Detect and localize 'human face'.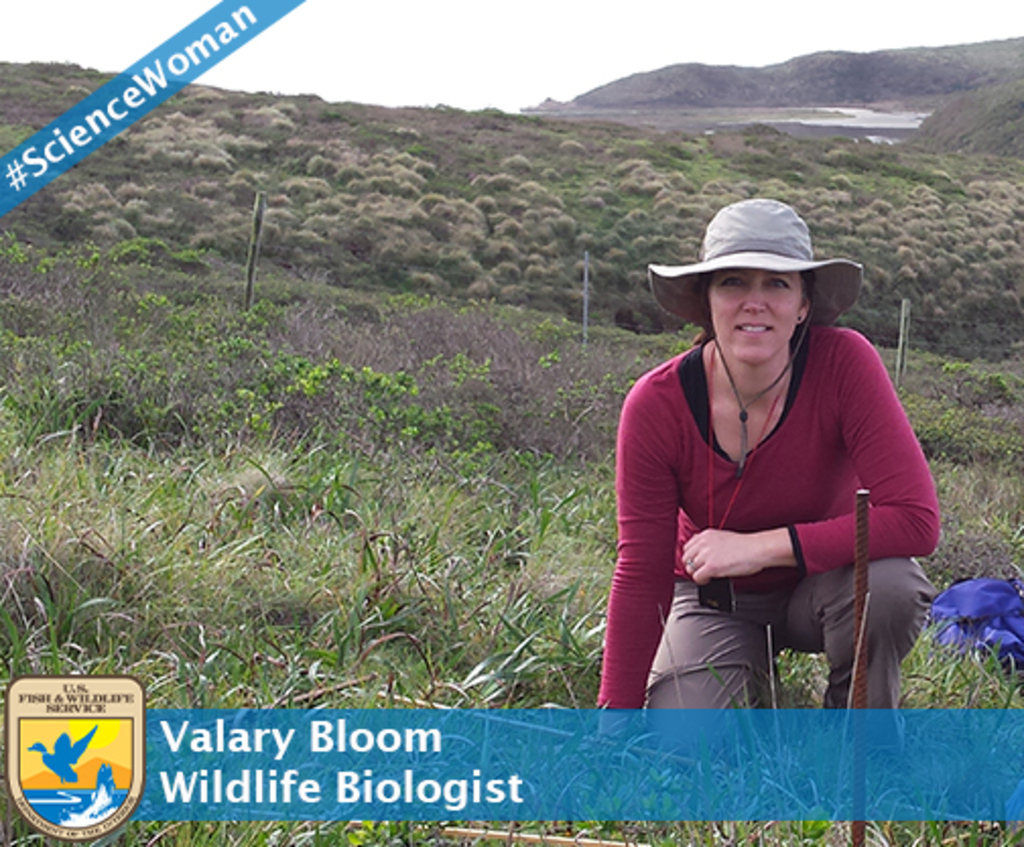
Localized at {"x1": 709, "y1": 274, "x2": 803, "y2": 366}.
